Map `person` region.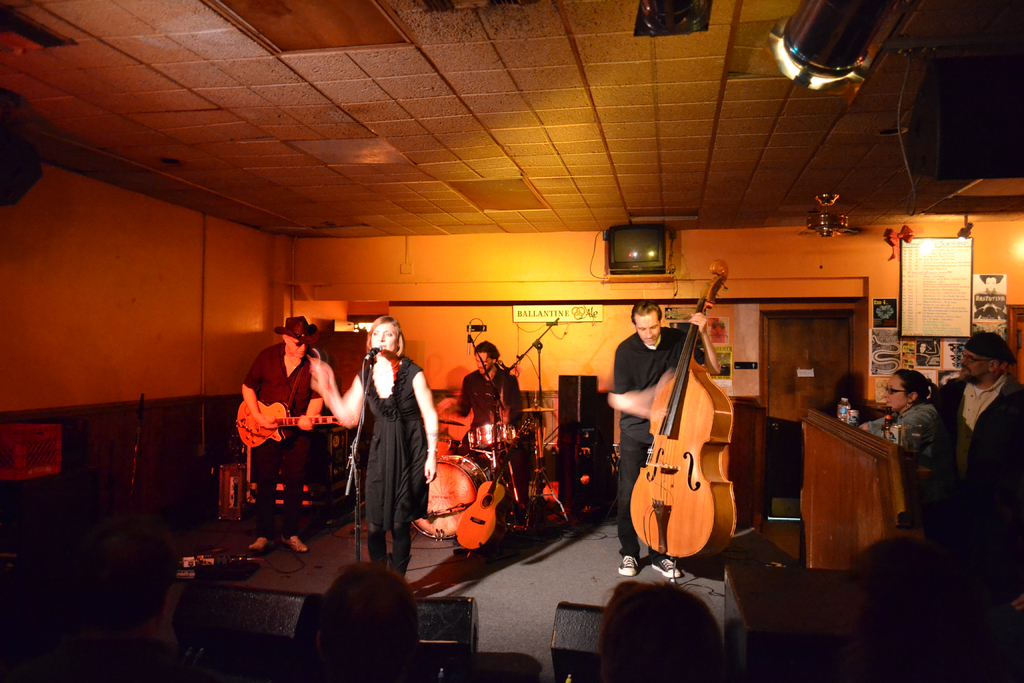
Mapped to rect(595, 572, 728, 682).
